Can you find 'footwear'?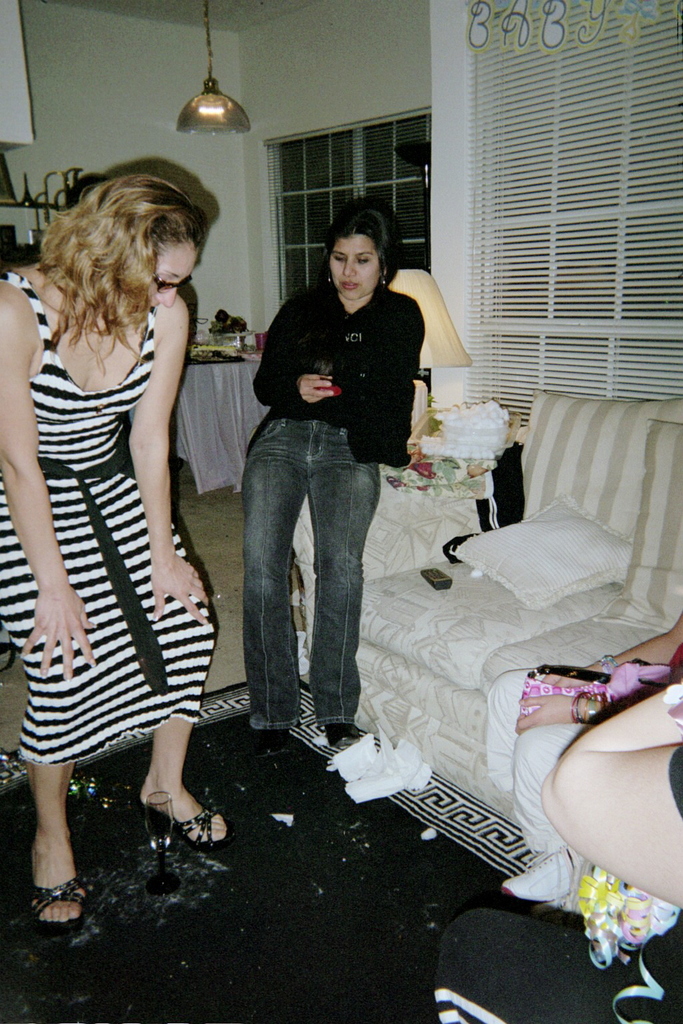
Yes, bounding box: (17,874,86,942).
